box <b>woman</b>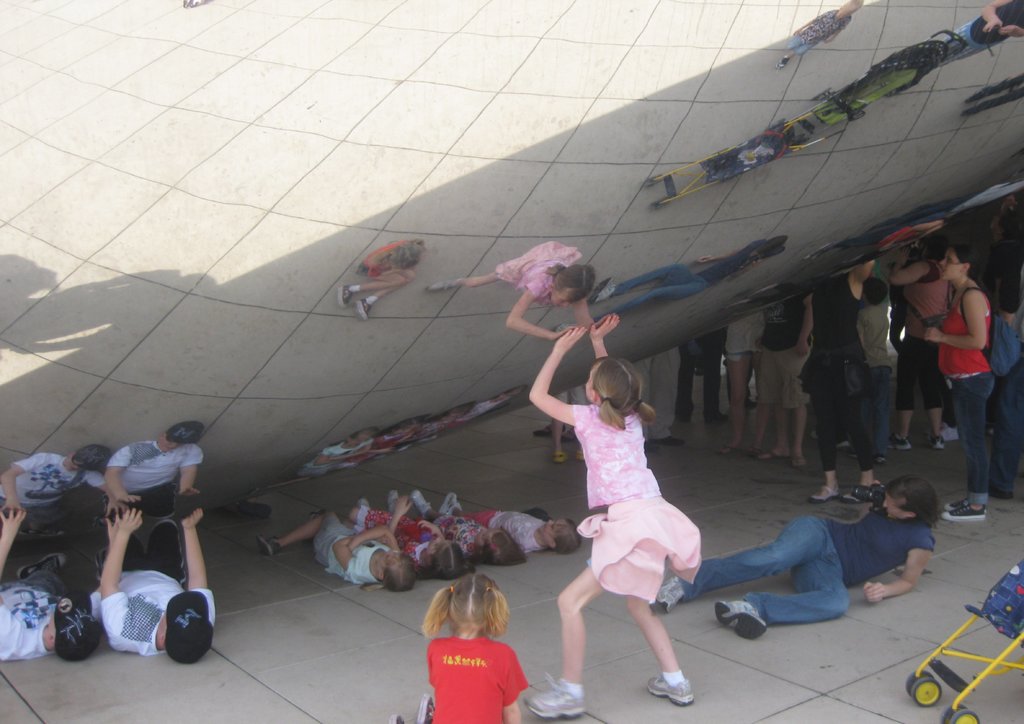
BBox(921, 242, 997, 519)
